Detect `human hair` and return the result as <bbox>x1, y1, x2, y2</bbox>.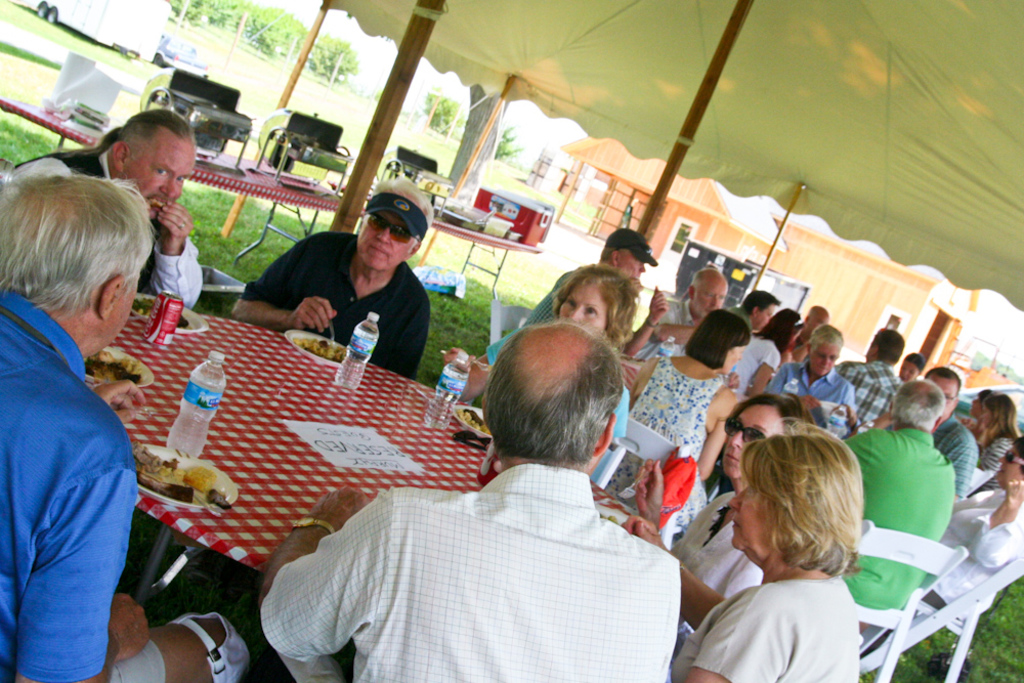
<bbox>890, 378, 948, 431</bbox>.
